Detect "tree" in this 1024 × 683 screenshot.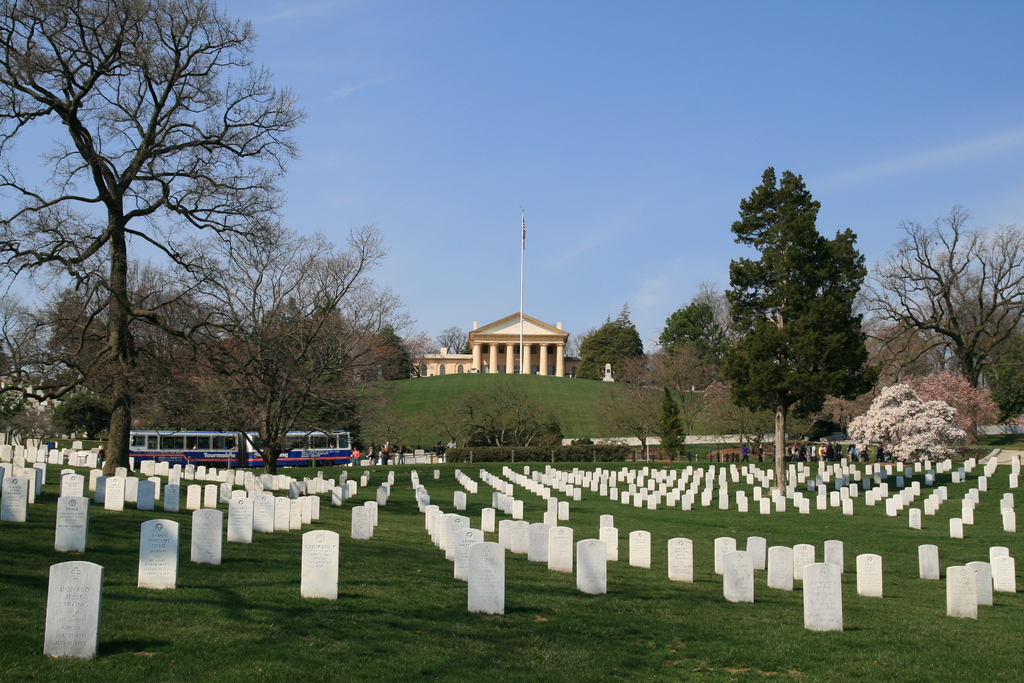
Detection: [left=577, top=322, right=648, bottom=381].
